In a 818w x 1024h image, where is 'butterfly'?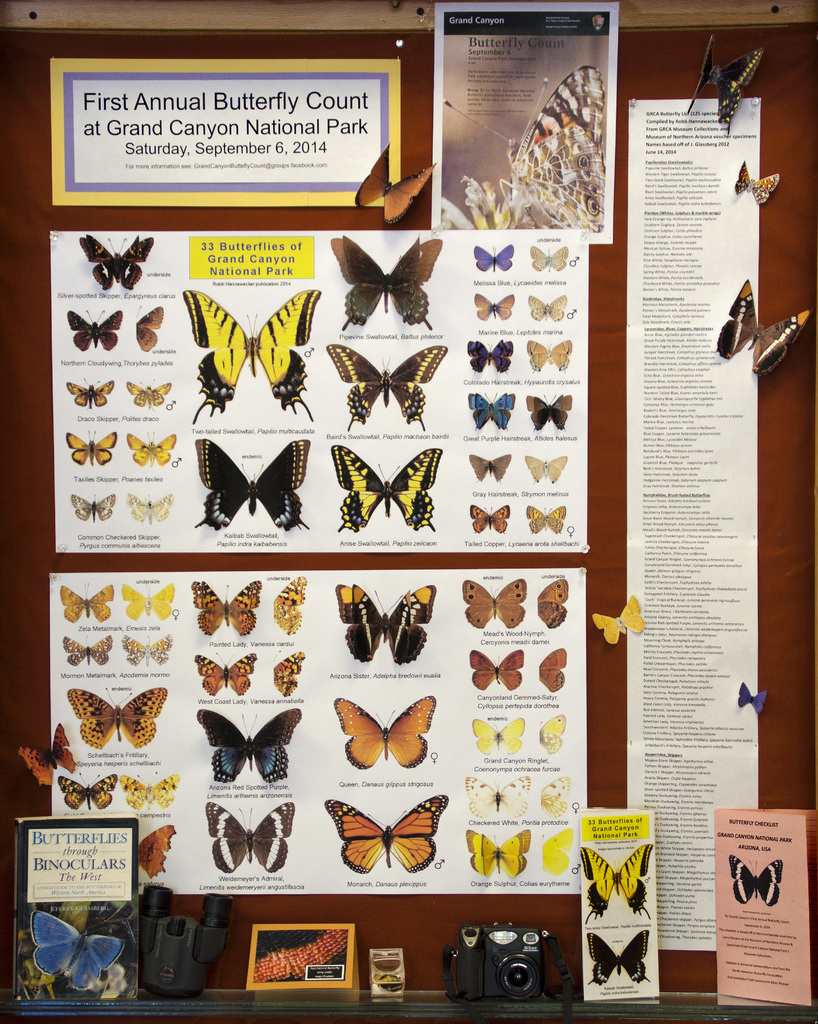
468, 502, 511, 535.
